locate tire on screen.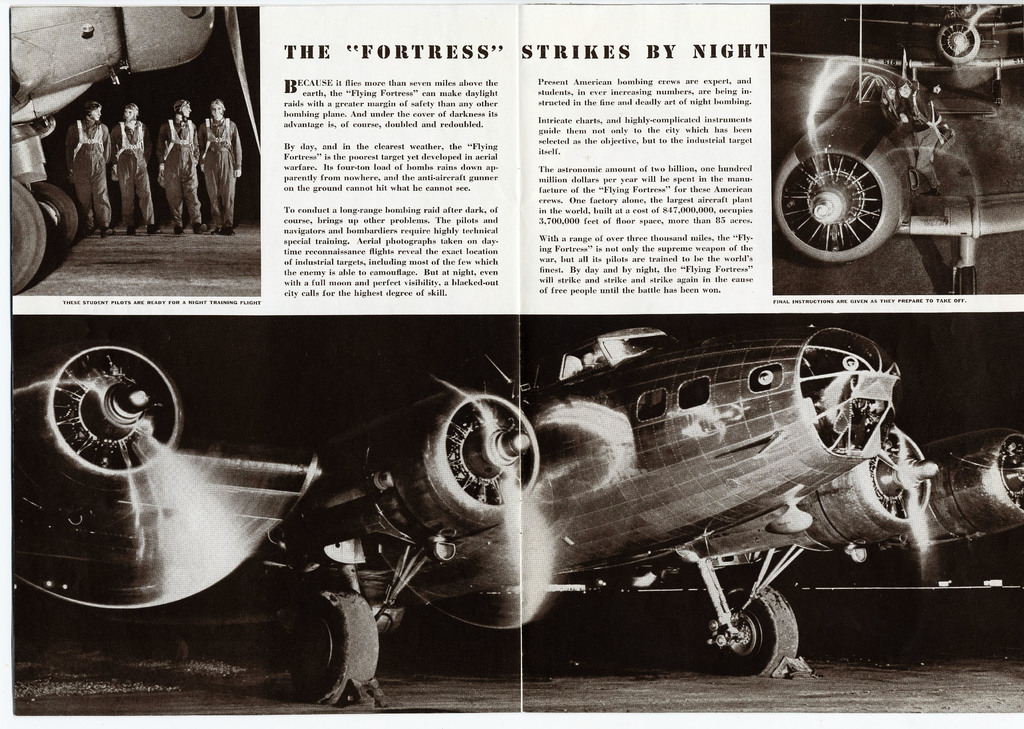
On screen at (701, 589, 801, 675).
